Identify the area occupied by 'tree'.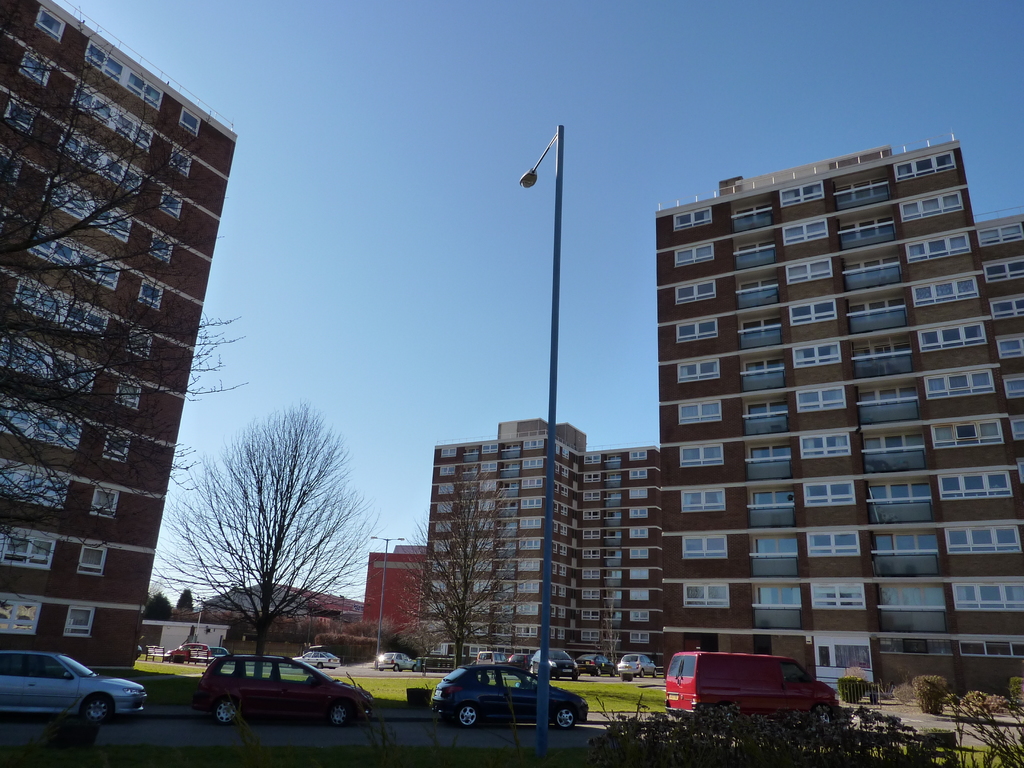
Area: locate(196, 385, 365, 693).
